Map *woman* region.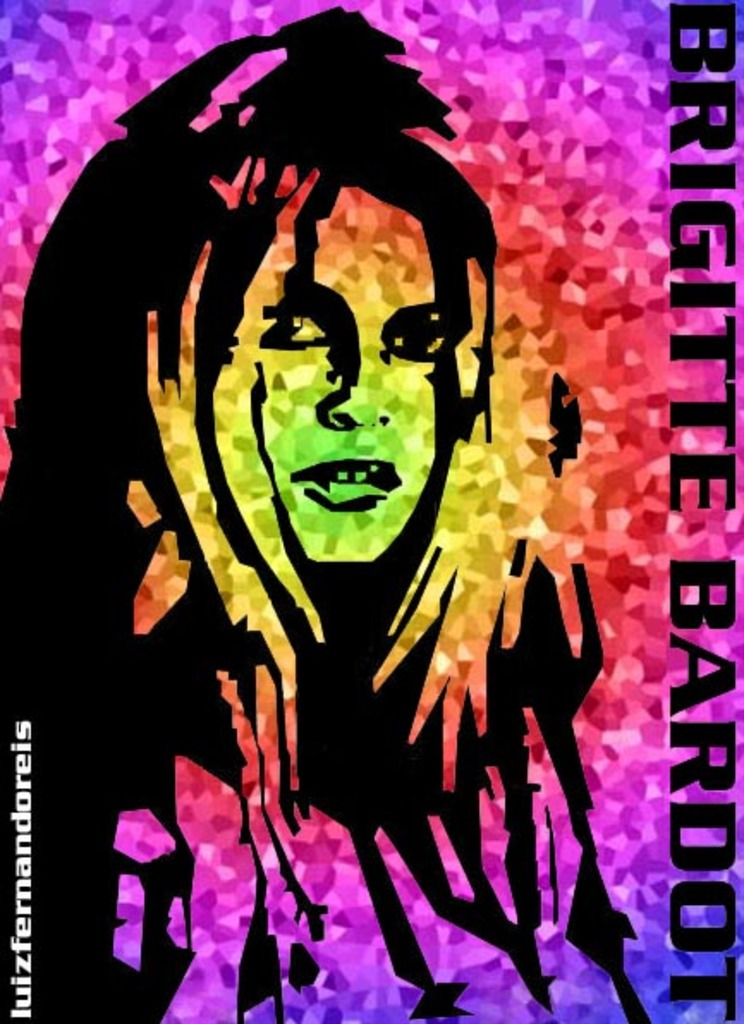
Mapped to <box>57,33,637,966</box>.
